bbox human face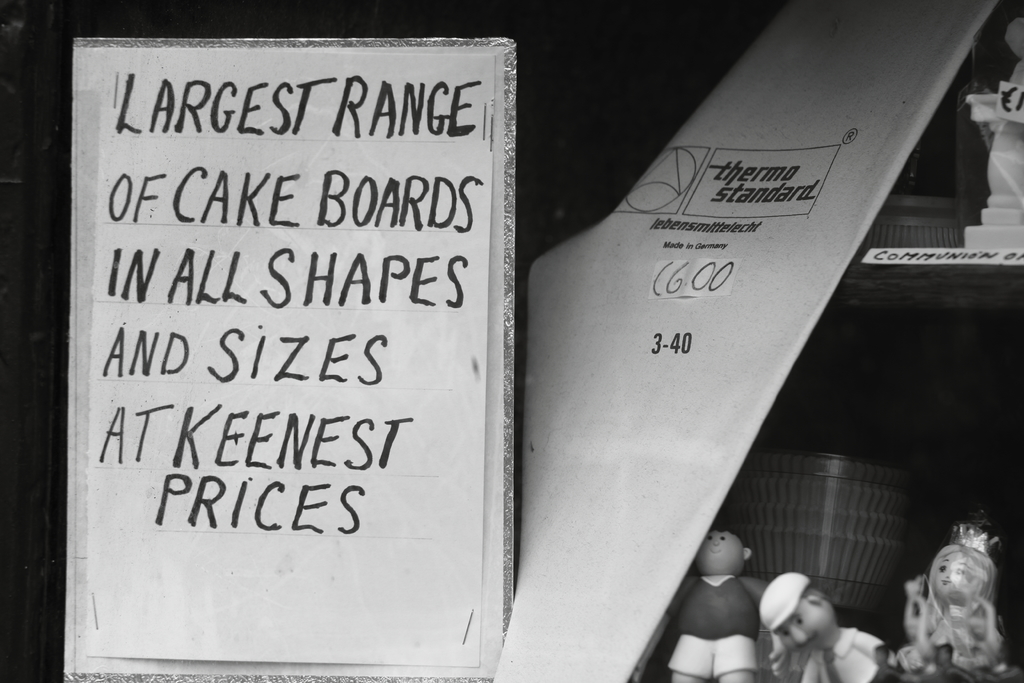
774:597:832:652
